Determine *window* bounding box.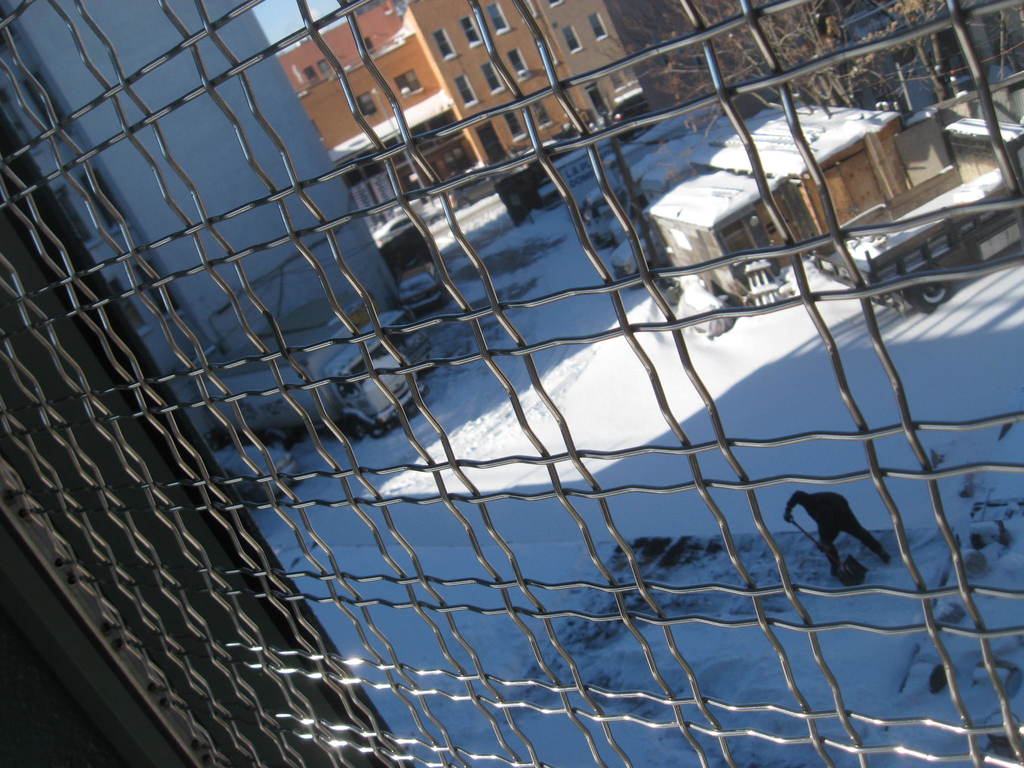
Determined: bbox(354, 93, 376, 119).
